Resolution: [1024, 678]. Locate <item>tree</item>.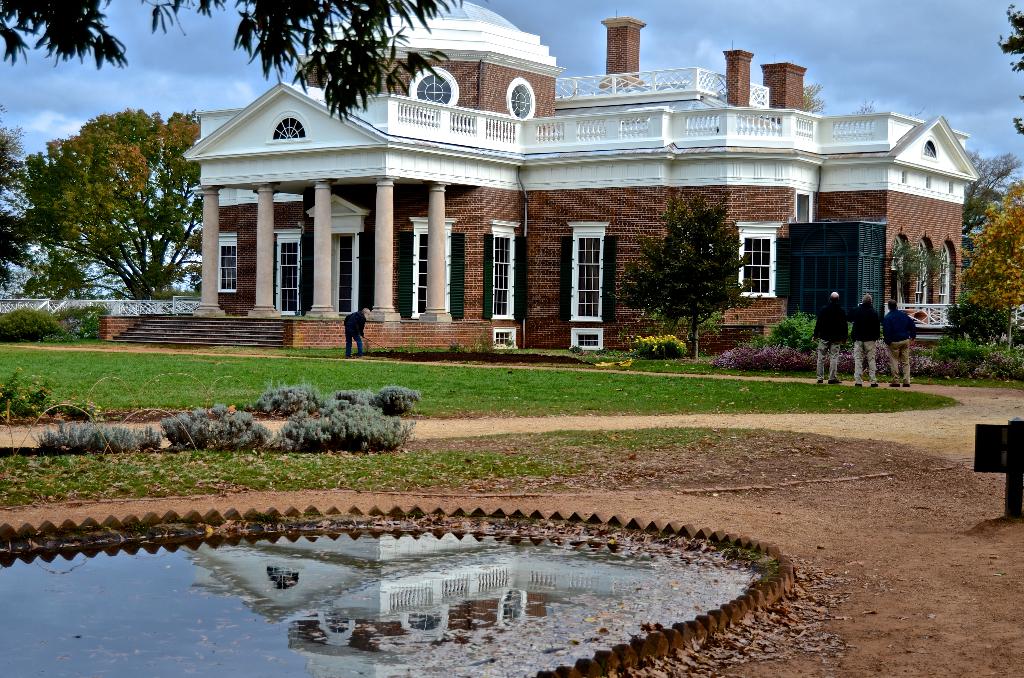
region(618, 193, 754, 359).
